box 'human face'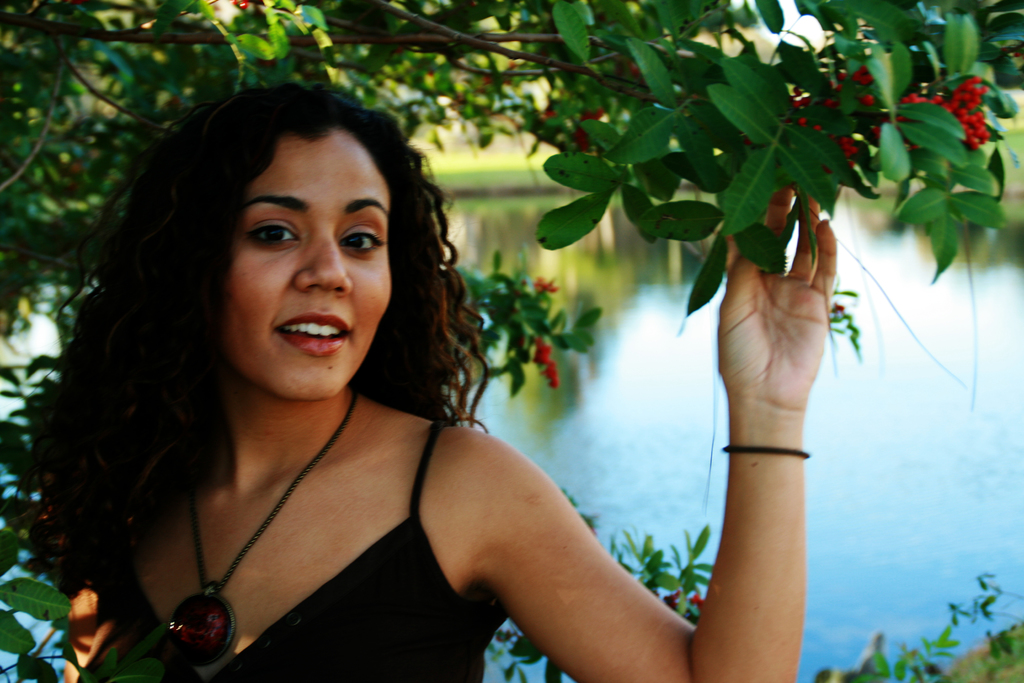
left=225, top=125, right=392, bottom=400
